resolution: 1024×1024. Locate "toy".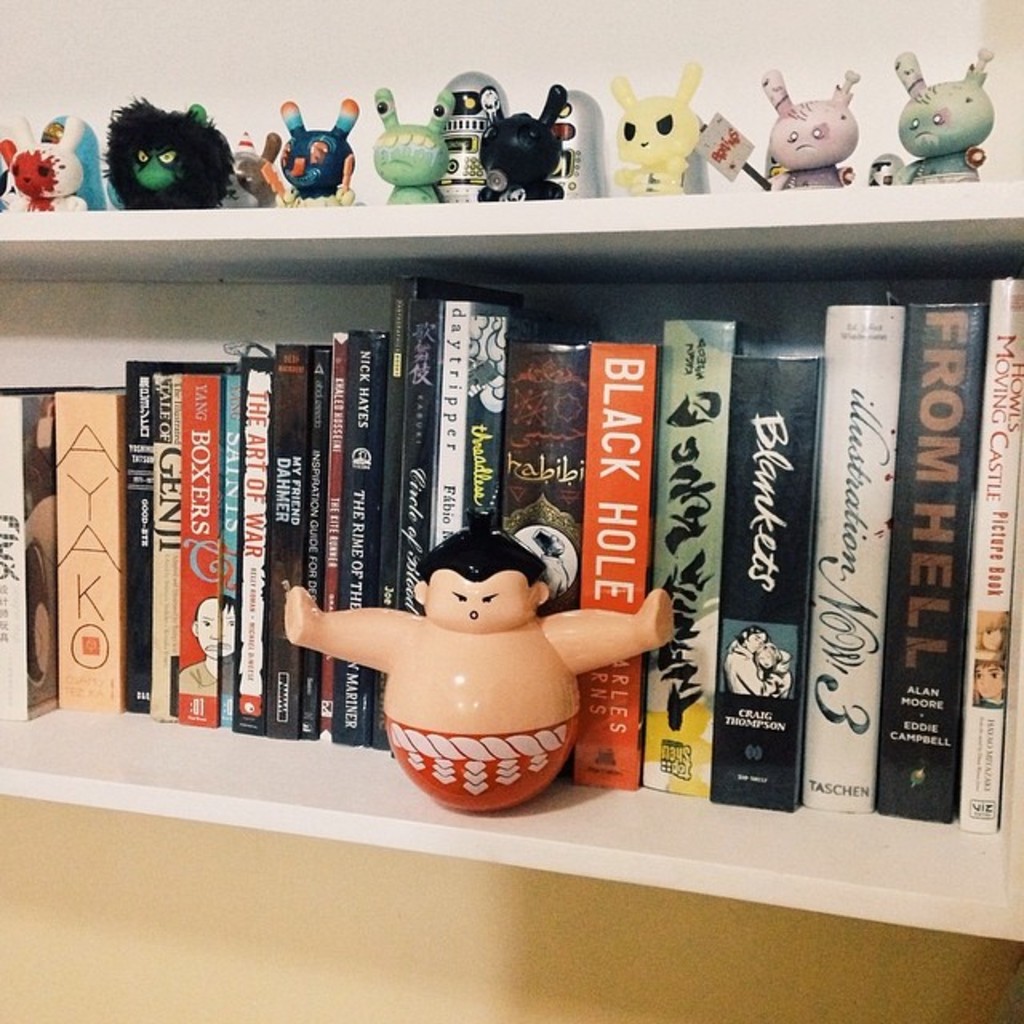
610/74/691/200.
